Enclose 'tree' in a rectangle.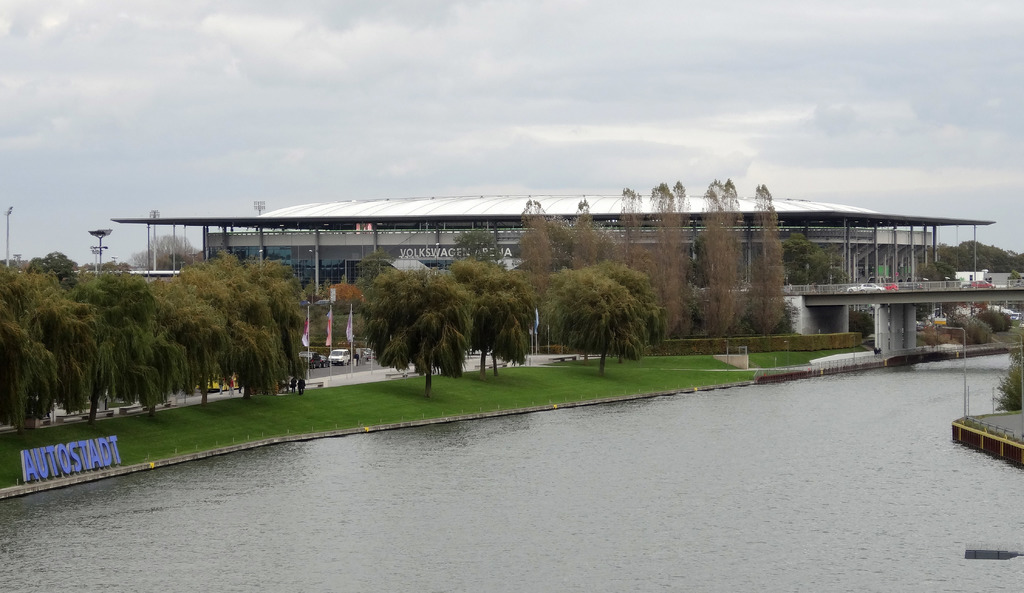
[left=457, top=260, right=507, bottom=374].
